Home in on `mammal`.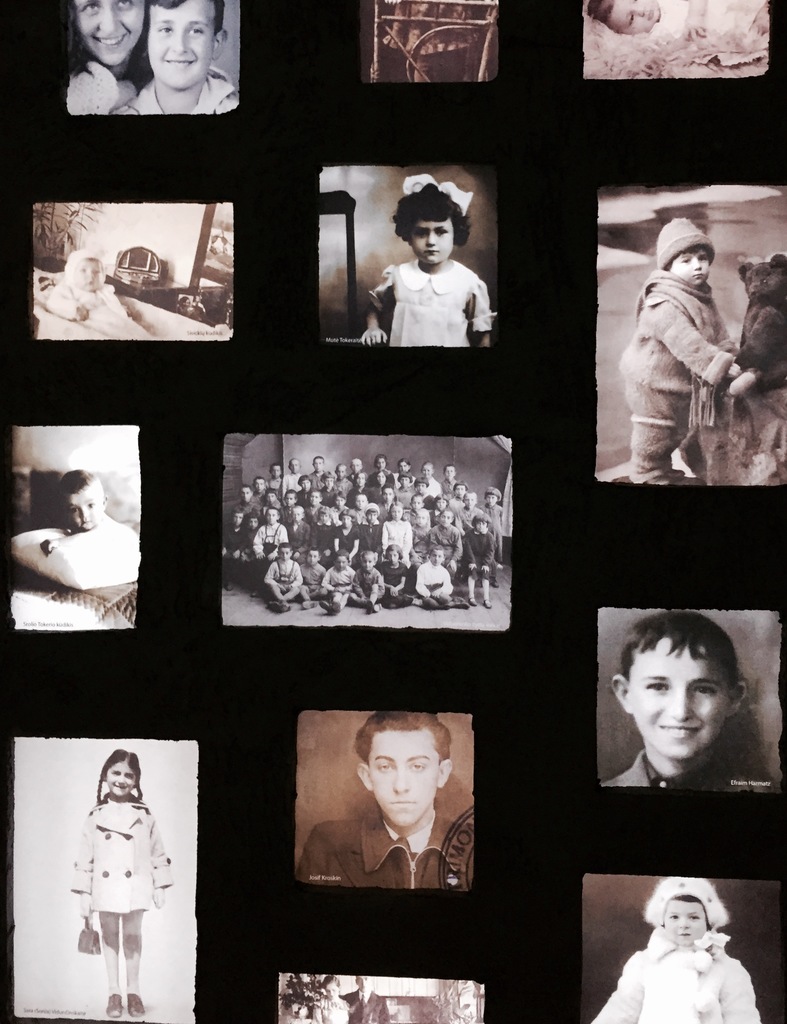
Homed in at (411, 508, 432, 573).
